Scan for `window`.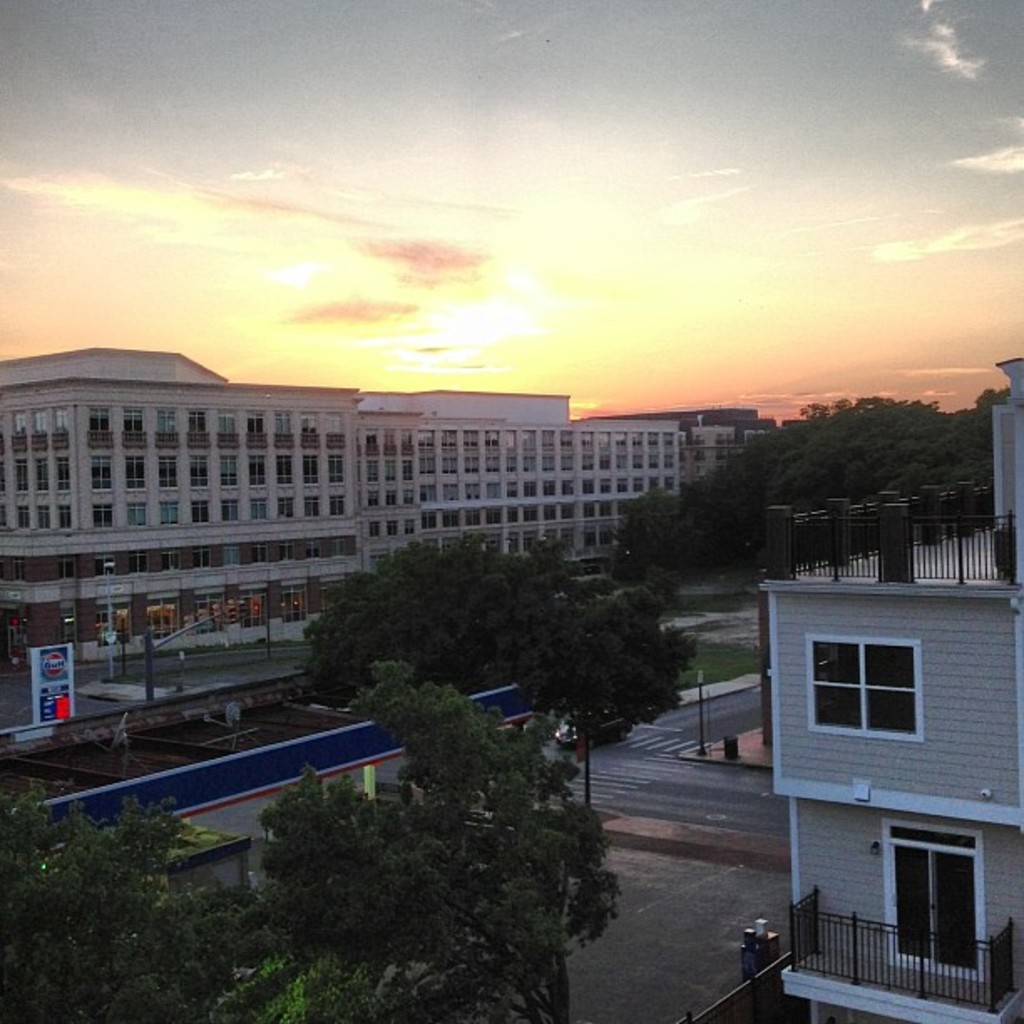
Scan result: l=97, t=556, r=114, b=572.
